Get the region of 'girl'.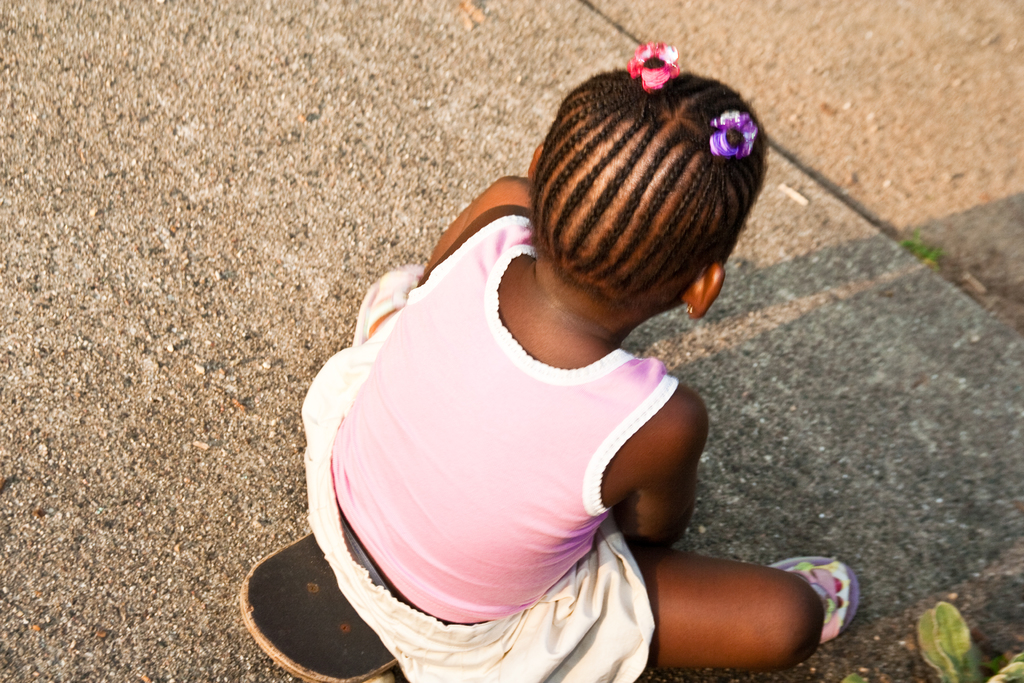
bbox=(298, 41, 859, 682).
